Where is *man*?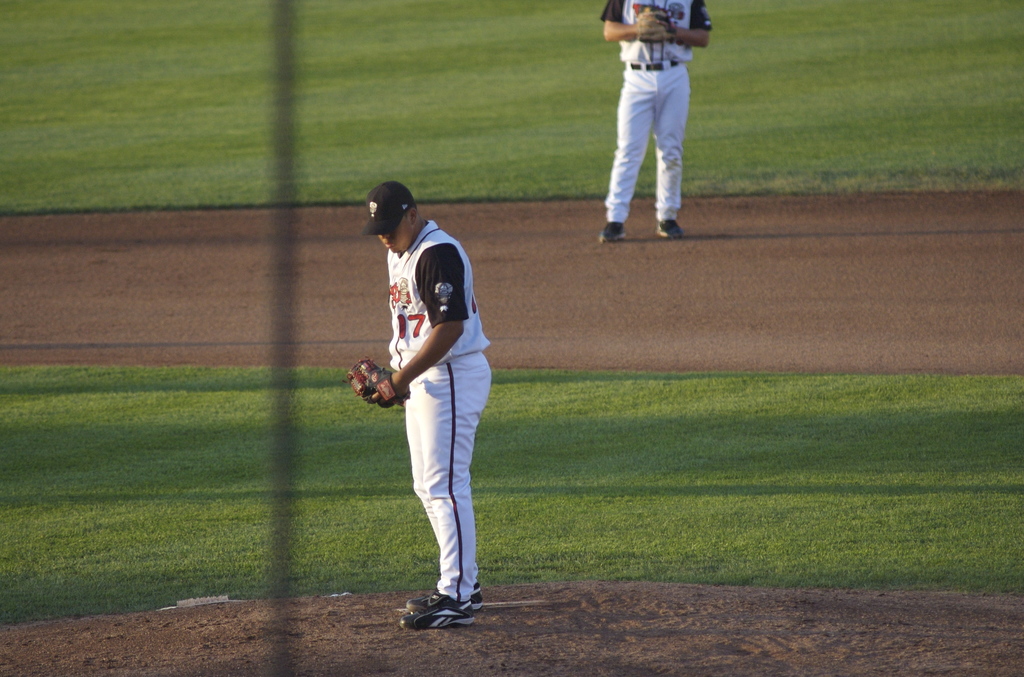
pyautogui.locateOnScreen(600, 0, 717, 243).
